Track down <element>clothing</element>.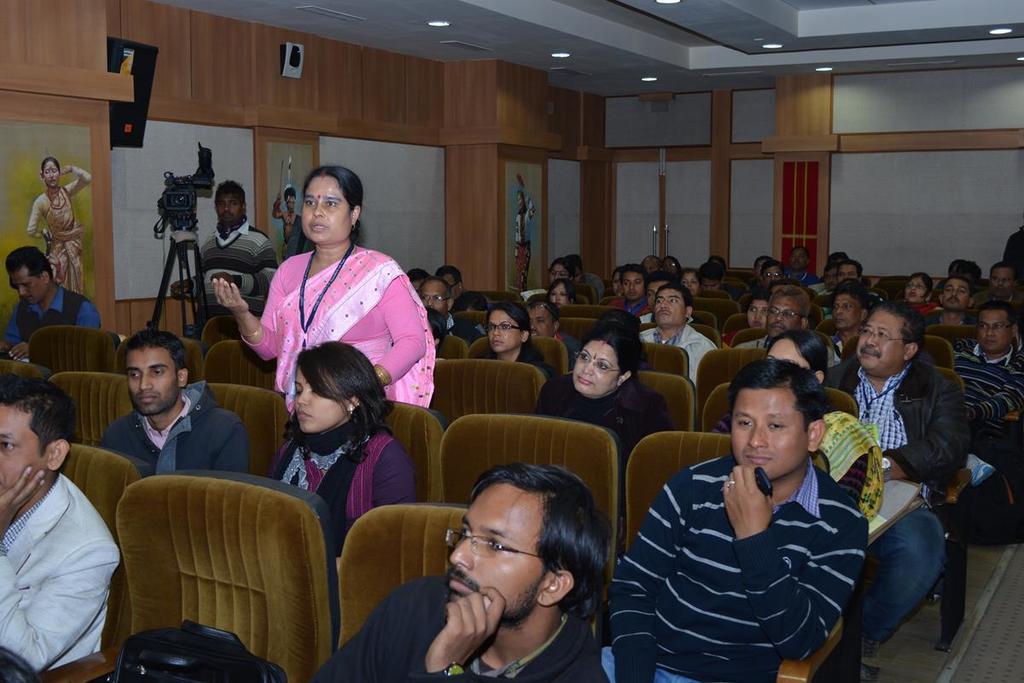
Tracked to region(823, 351, 966, 478).
